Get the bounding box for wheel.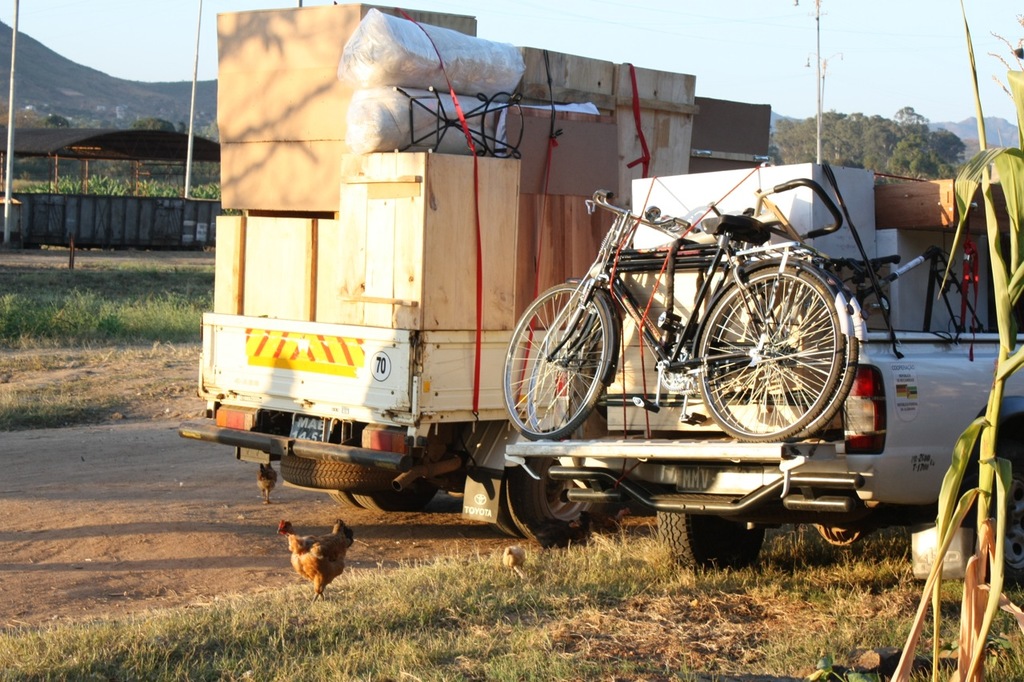
x1=695, y1=261, x2=841, y2=449.
